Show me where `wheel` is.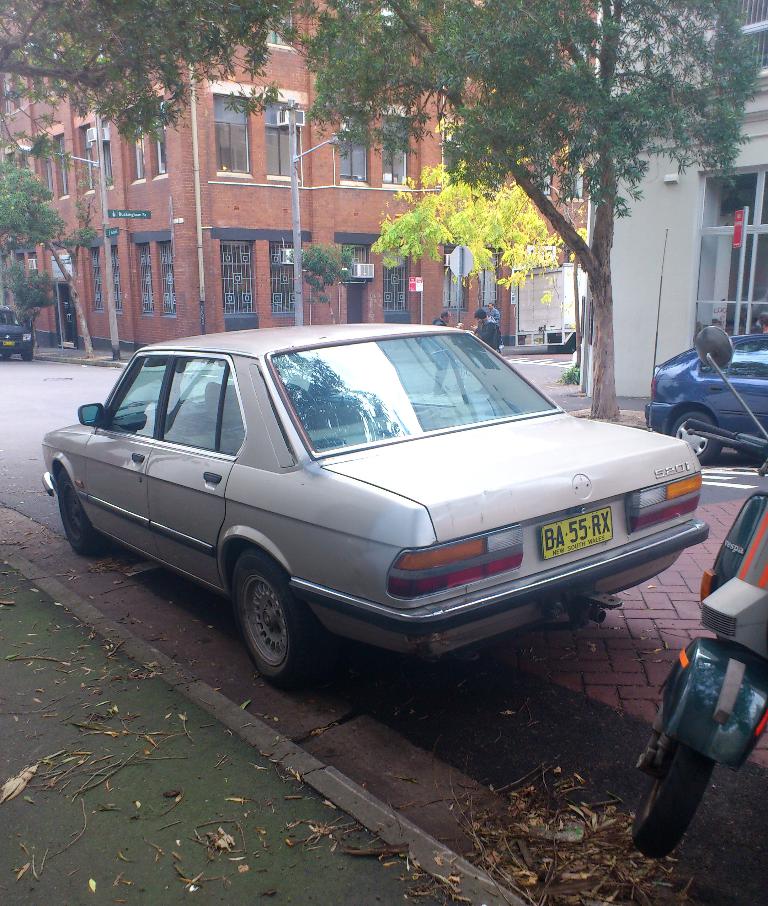
`wheel` is at (left=627, top=742, right=706, bottom=856).
